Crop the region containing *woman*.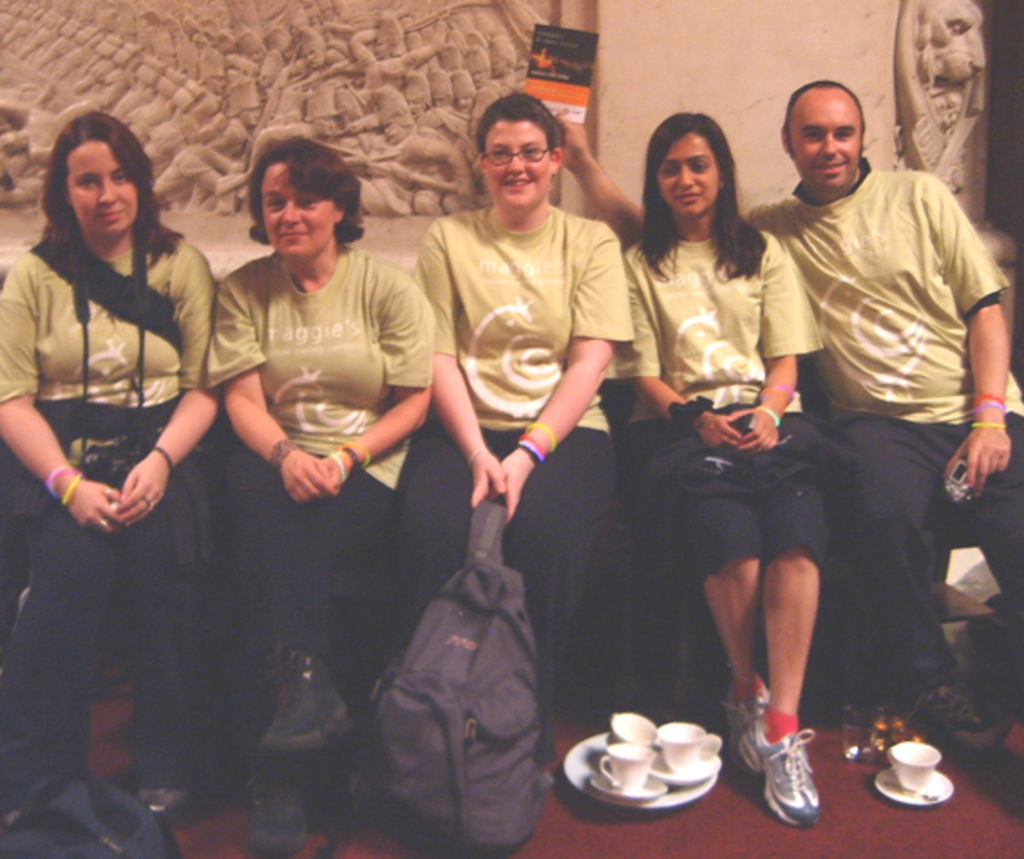
Crop region: (0,107,230,803).
